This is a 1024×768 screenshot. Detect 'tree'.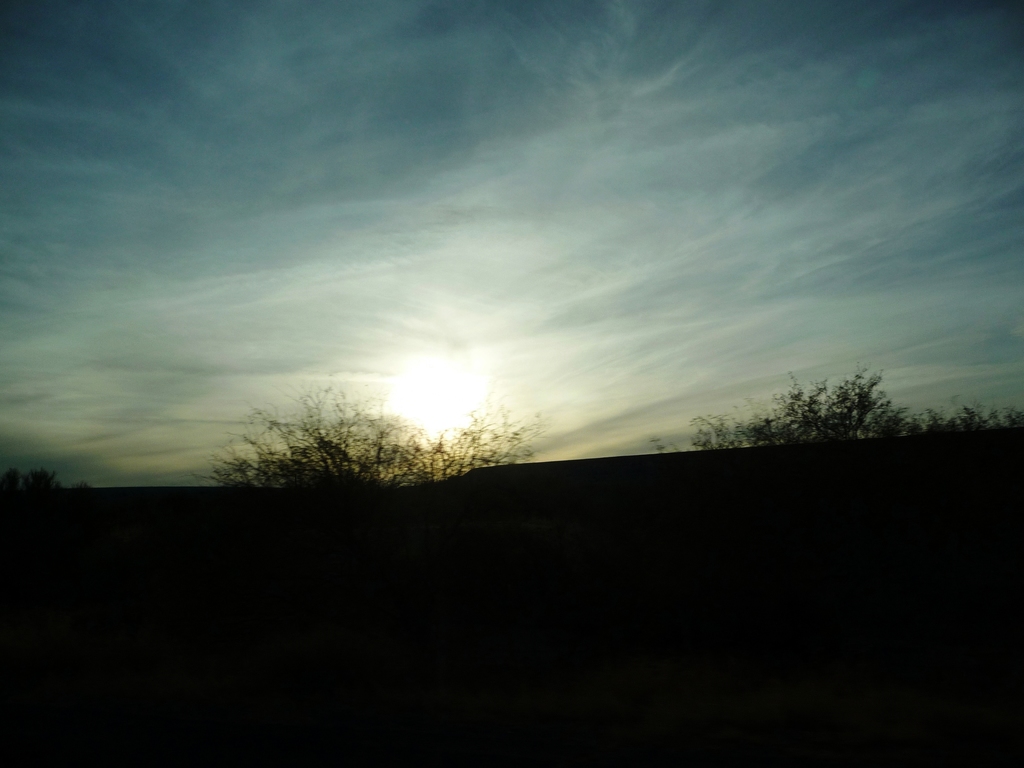
crop(780, 360, 913, 444).
